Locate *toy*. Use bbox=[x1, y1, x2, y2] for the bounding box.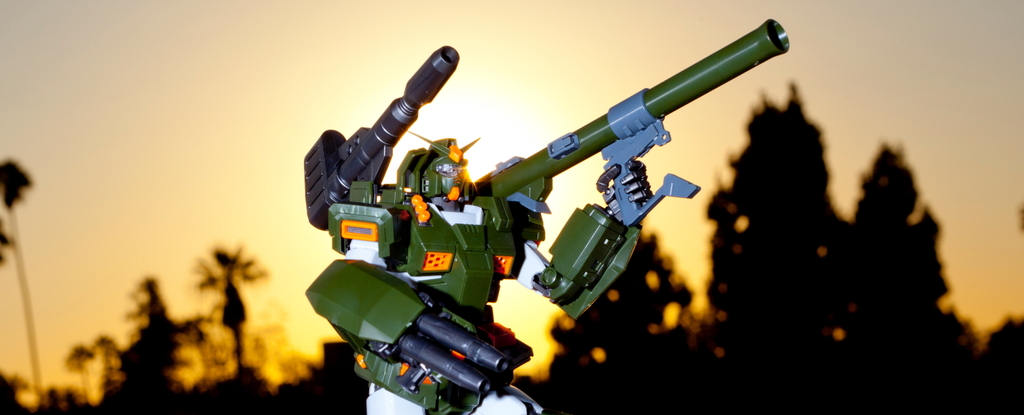
bbox=[296, 23, 812, 373].
